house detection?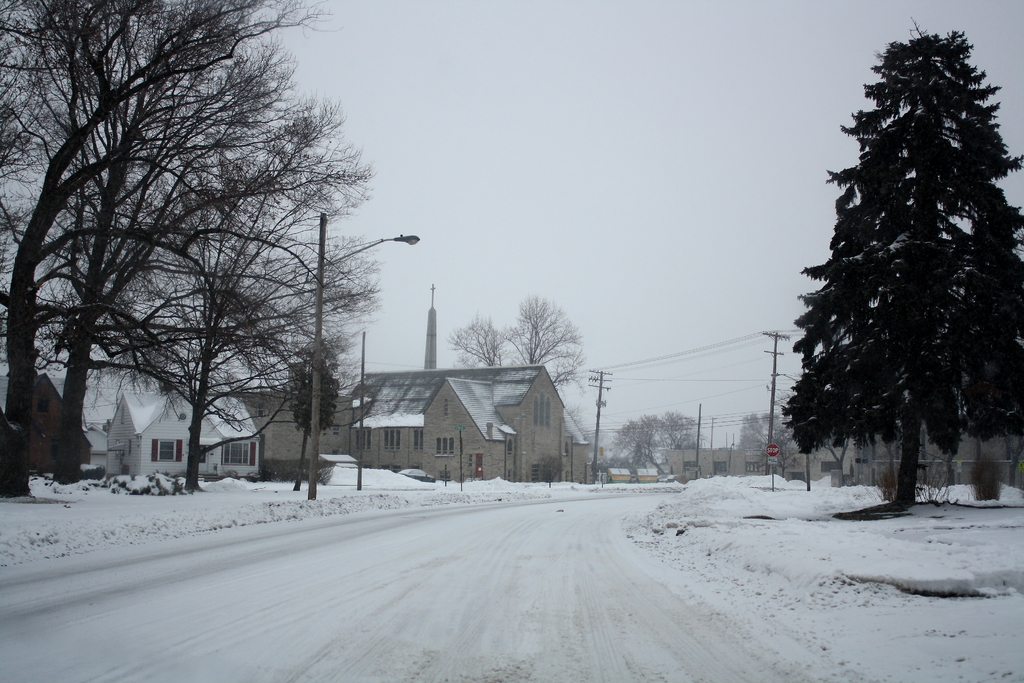
BBox(830, 403, 870, 488)
